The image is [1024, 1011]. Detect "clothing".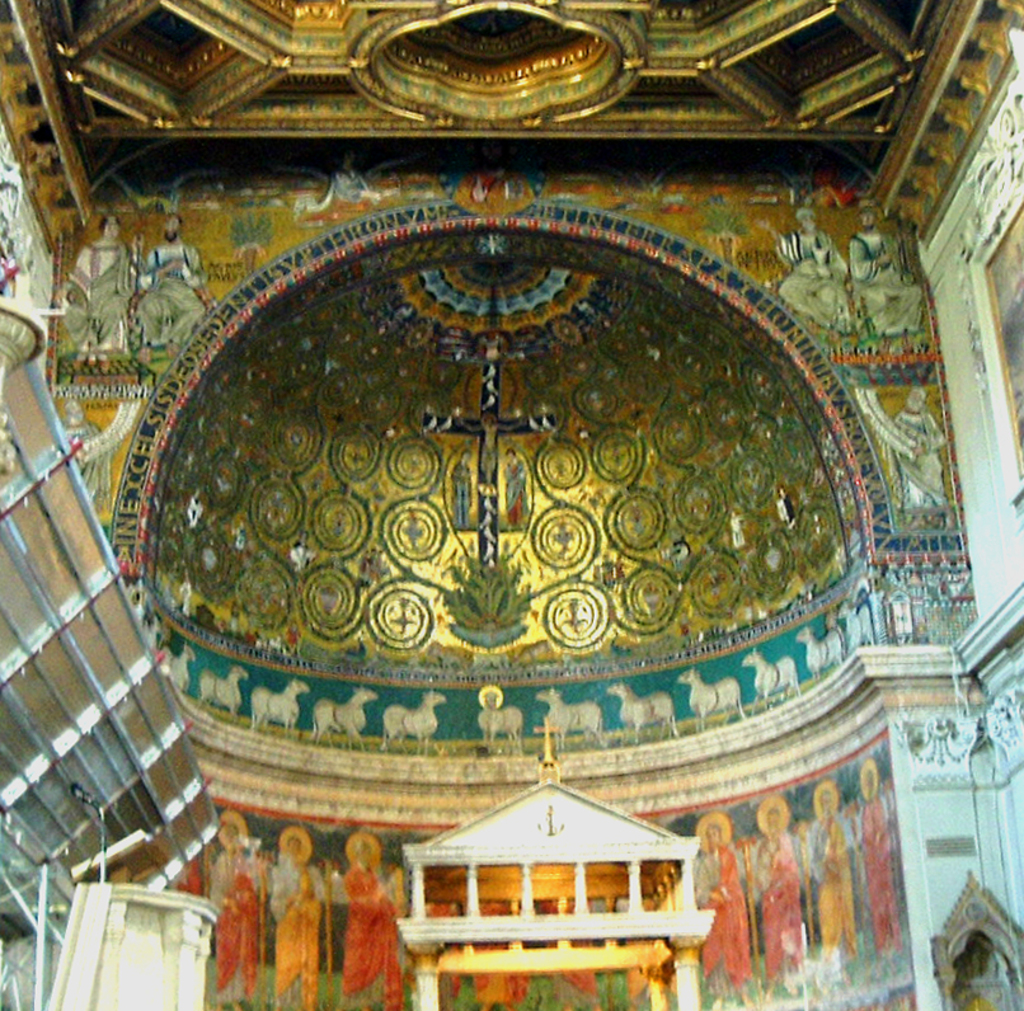
Detection: [286,547,309,572].
